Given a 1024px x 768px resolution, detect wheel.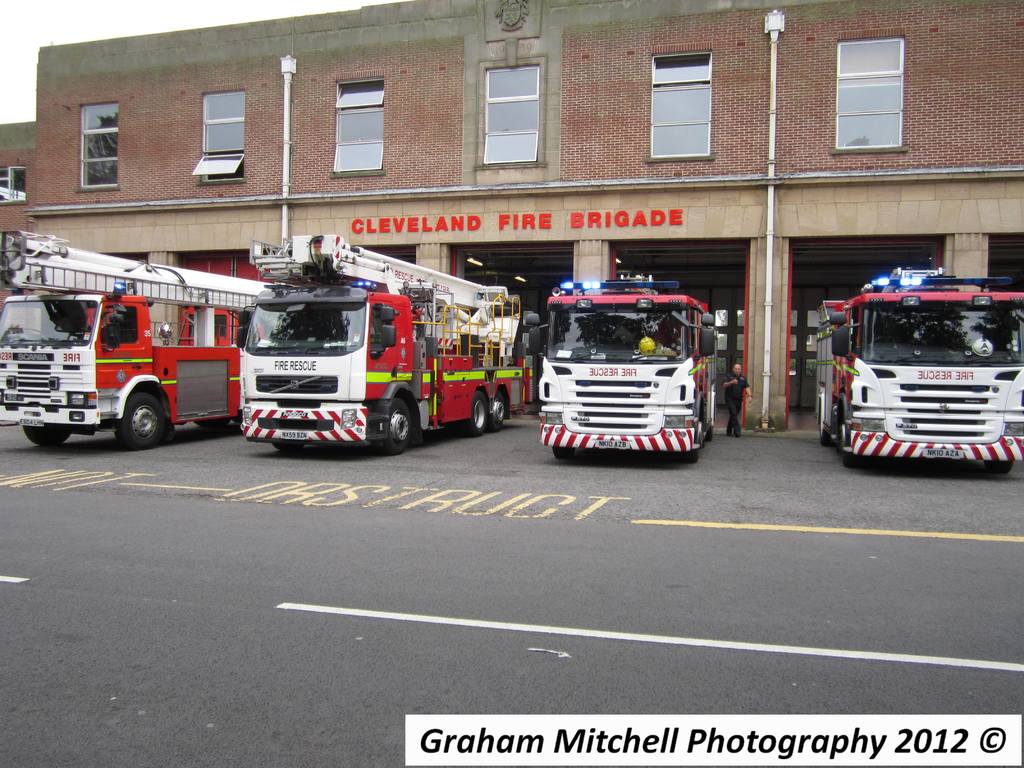
BBox(196, 417, 231, 428).
